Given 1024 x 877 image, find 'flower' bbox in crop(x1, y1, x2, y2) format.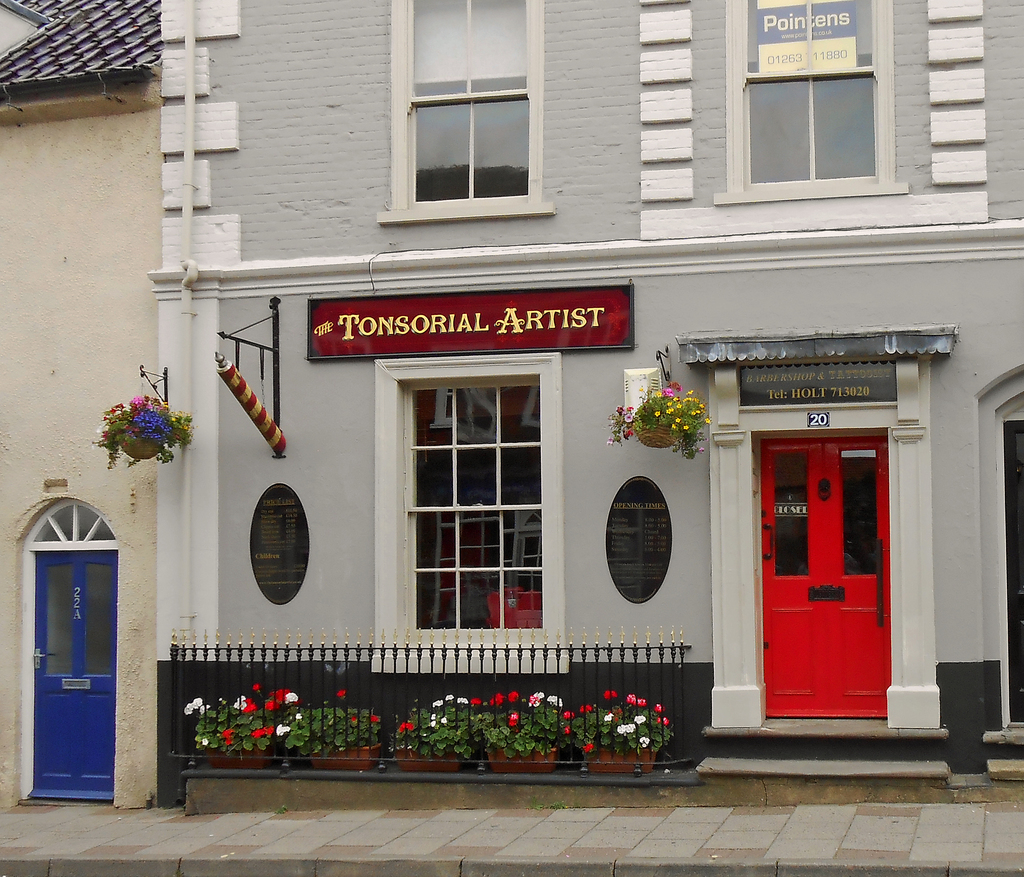
crop(639, 743, 645, 747).
